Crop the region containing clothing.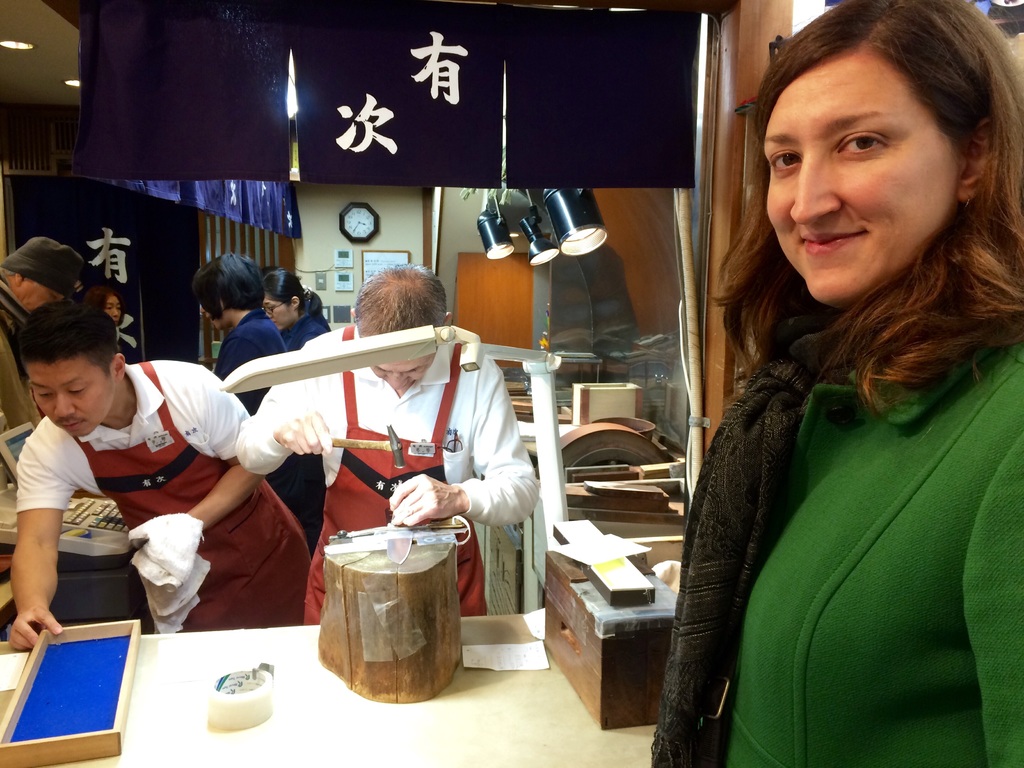
Crop region: (x1=216, y1=310, x2=319, y2=555).
